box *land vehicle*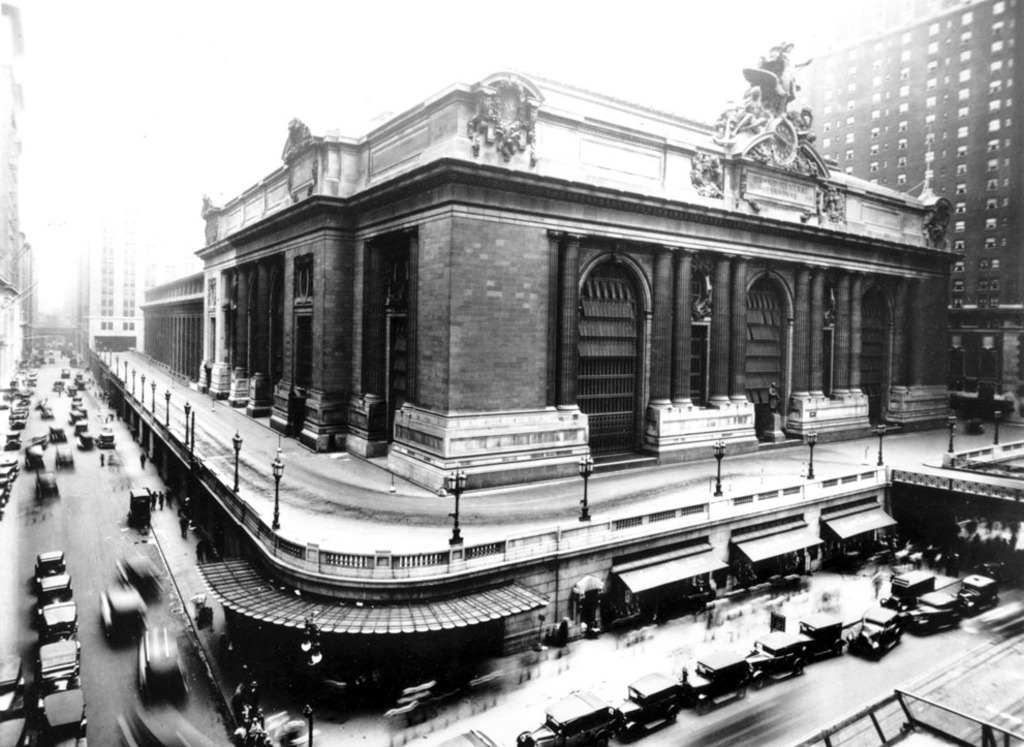
bbox=[116, 704, 208, 746]
